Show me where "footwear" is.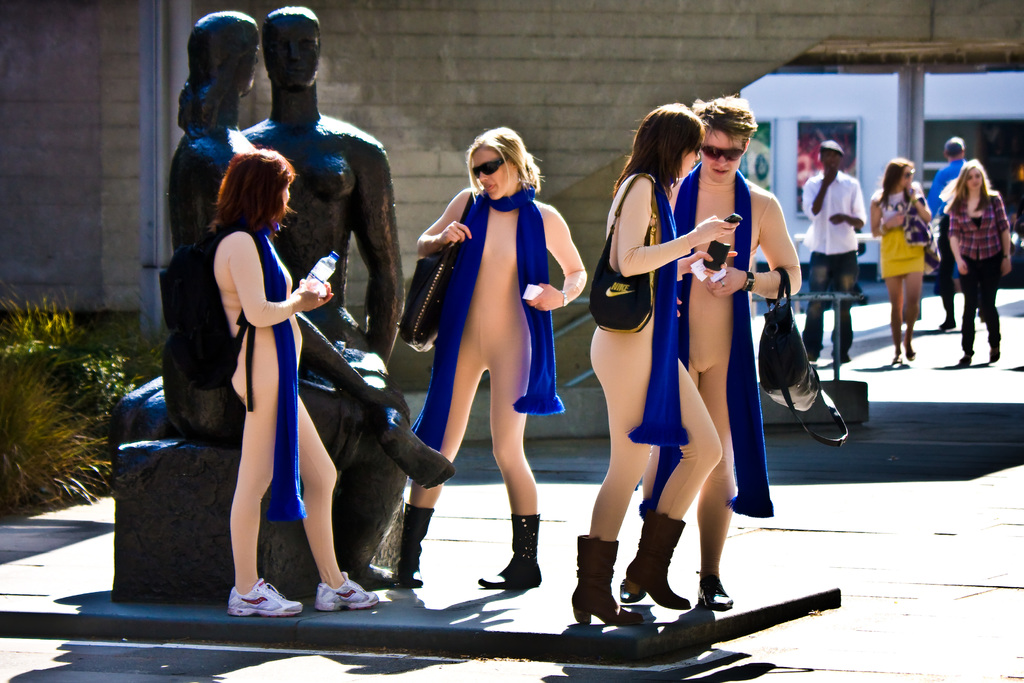
"footwear" is at left=837, top=353, right=850, bottom=362.
